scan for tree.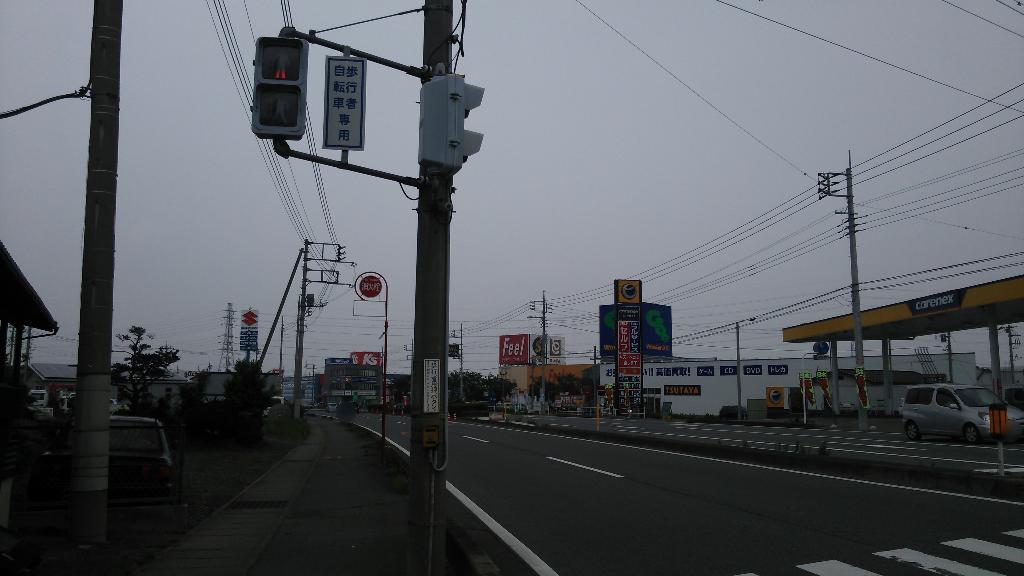
Scan result: select_region(523, 375, 564, 406).
